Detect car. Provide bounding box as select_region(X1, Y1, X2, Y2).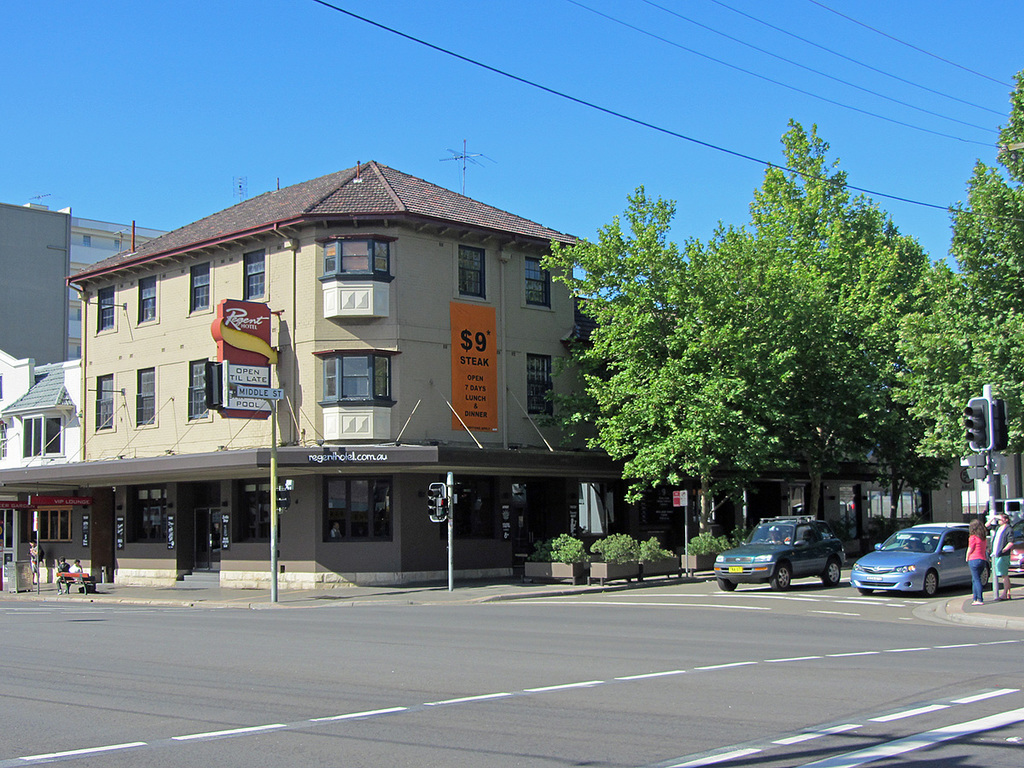
select_region(853, 521, 1002, 602).
